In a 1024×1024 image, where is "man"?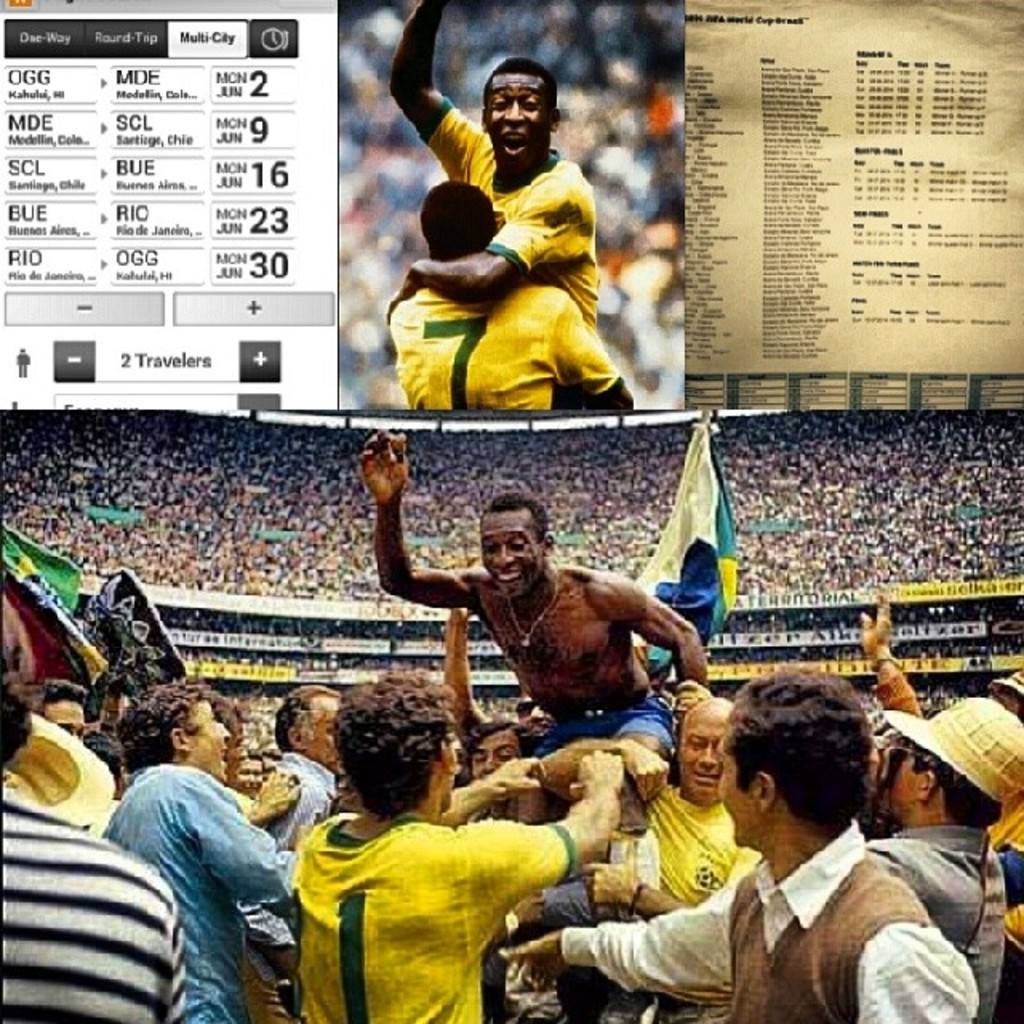
368,176,637,424.
